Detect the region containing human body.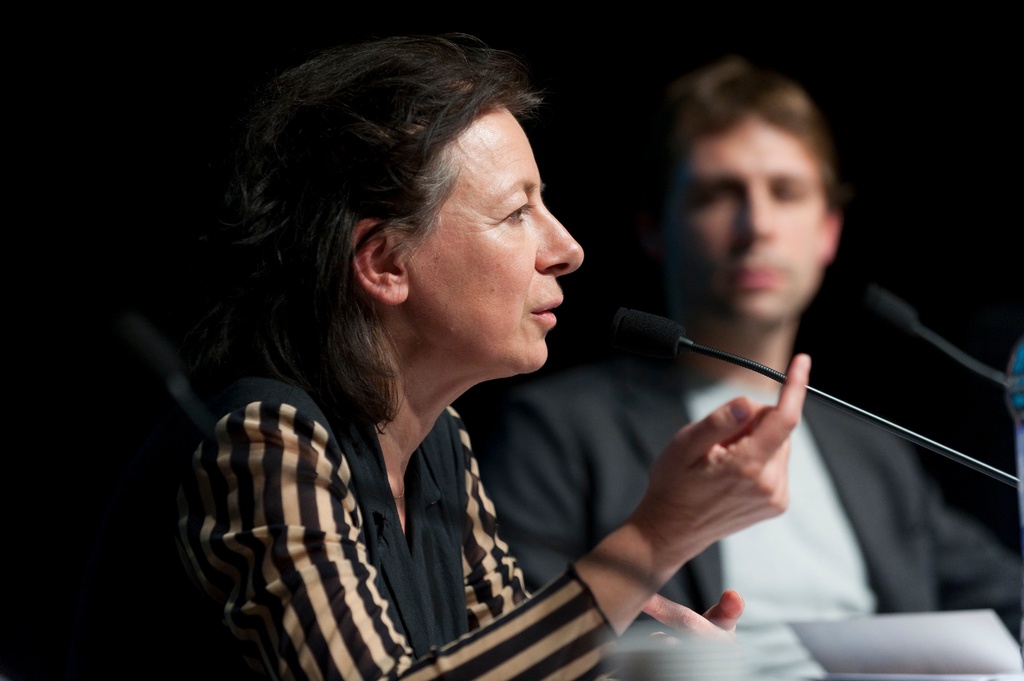
168,31,809,680.
